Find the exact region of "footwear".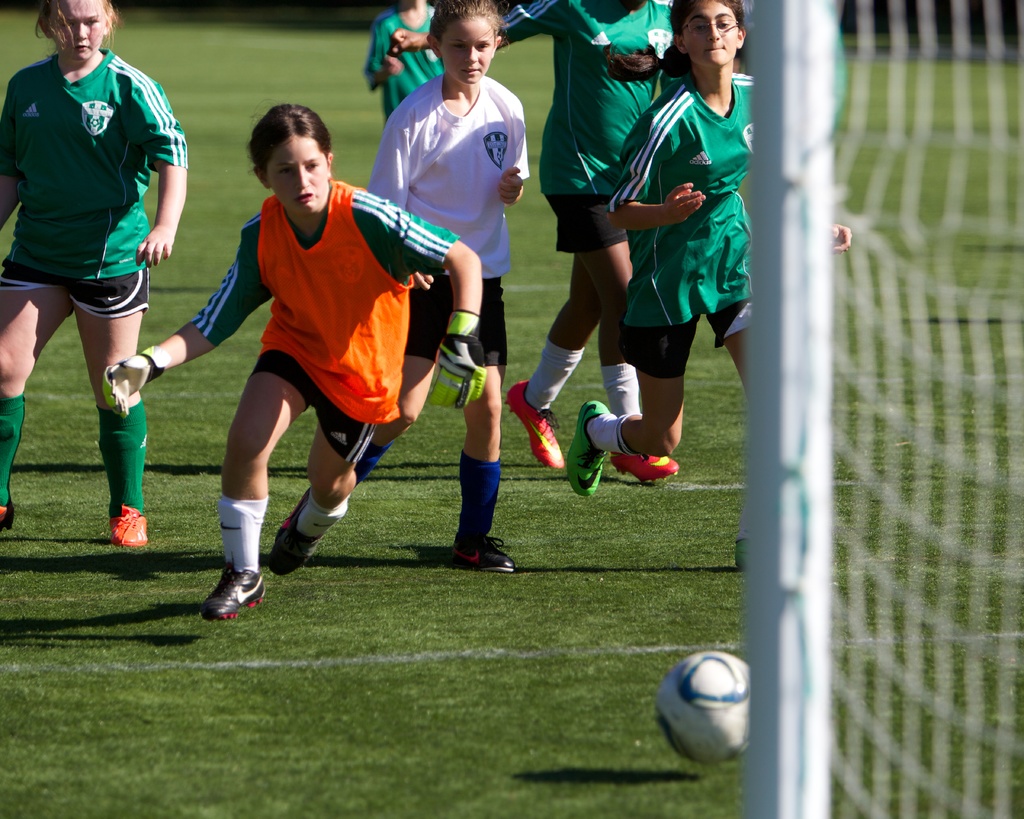
Exact region: {"x1": 264, "y1": 489, "x2": 324, "y2": 581}.
